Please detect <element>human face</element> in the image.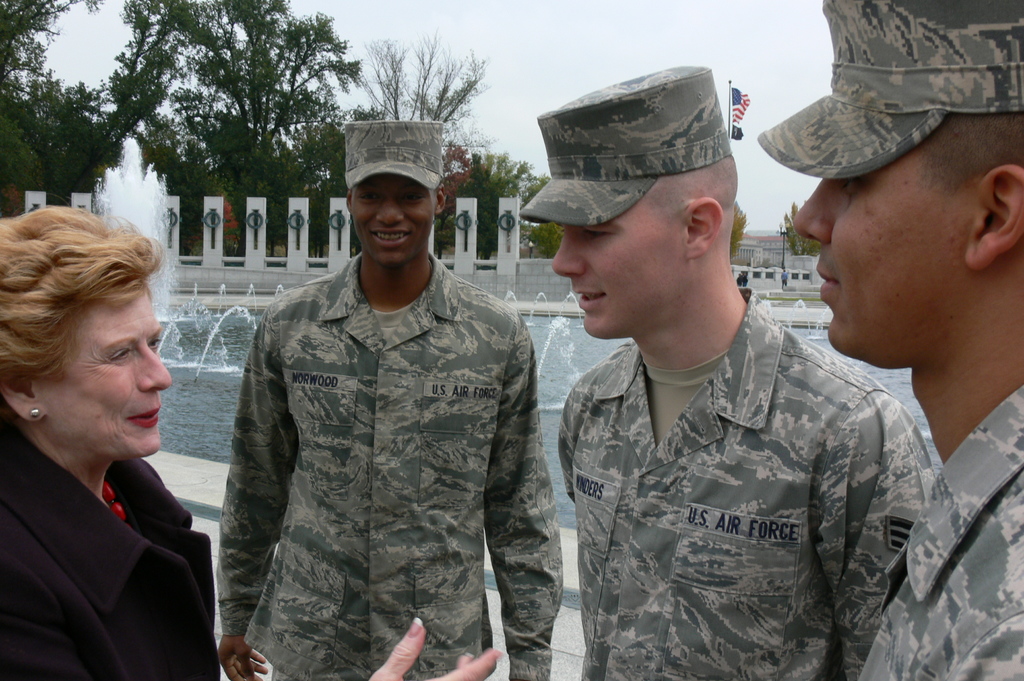
(left=55, top=282, right=175, bottom=456).
